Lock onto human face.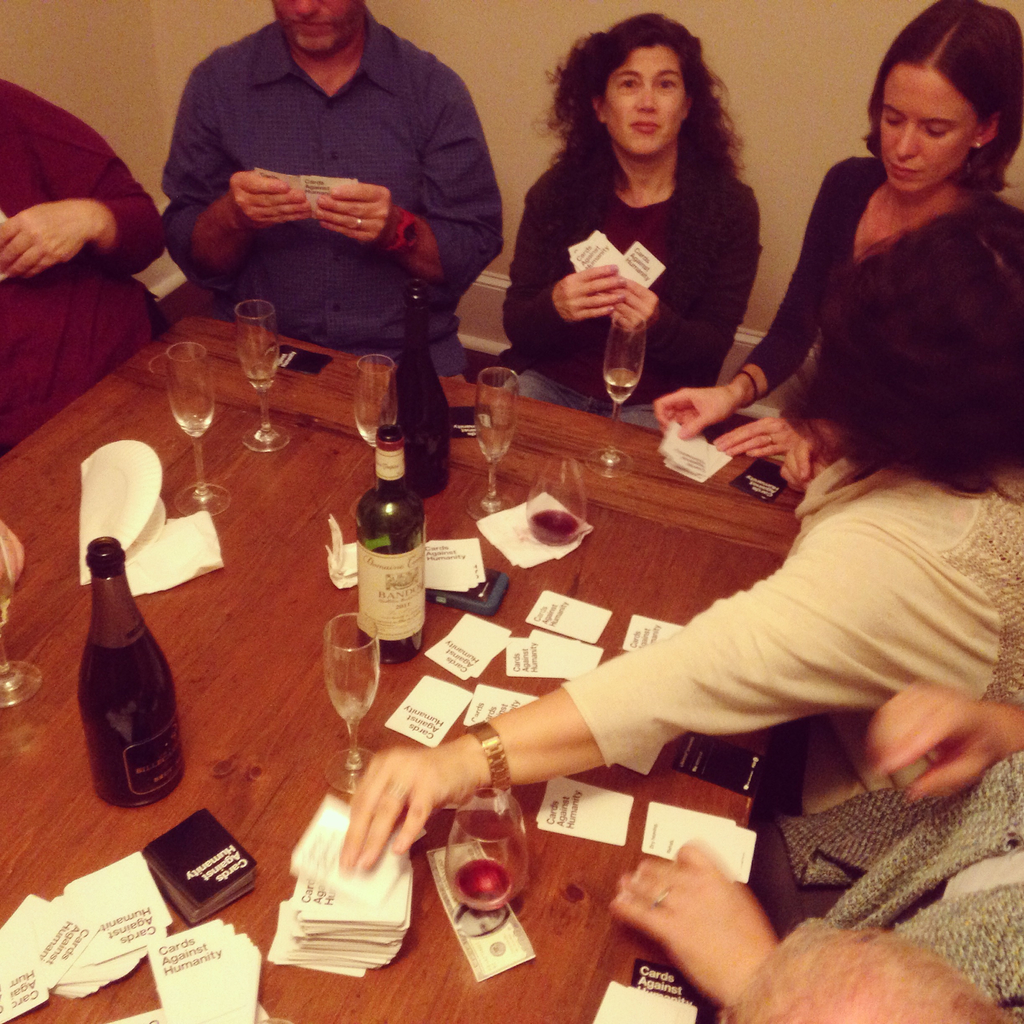
Locked: box=[882, 70, 972, 193].
